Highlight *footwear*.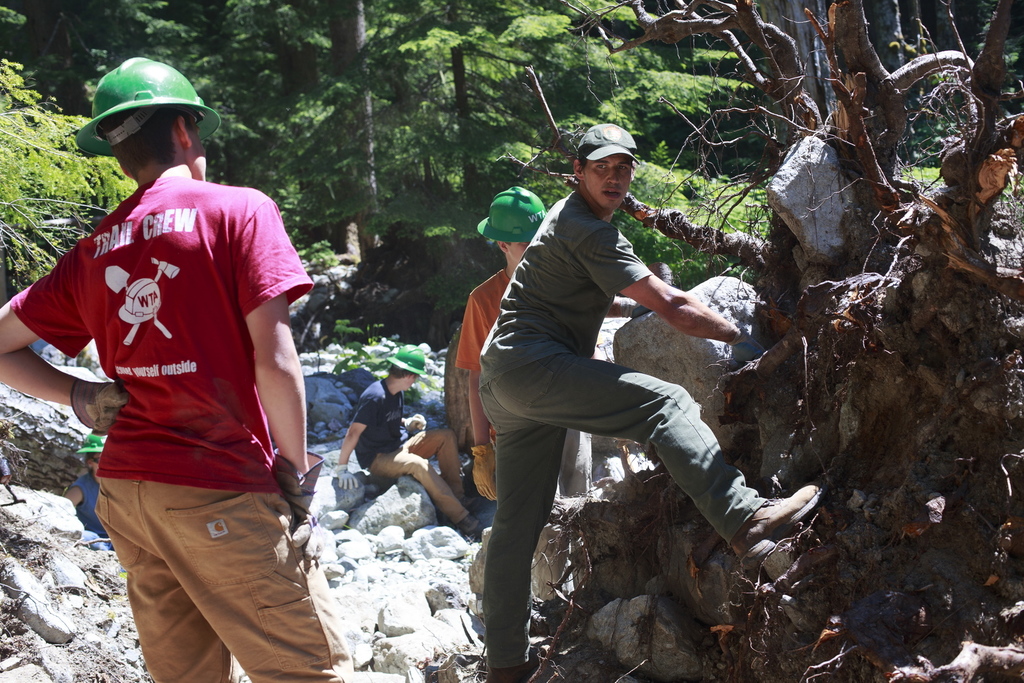
Highlighted region: l=465, t=478, r=481, b=508.
